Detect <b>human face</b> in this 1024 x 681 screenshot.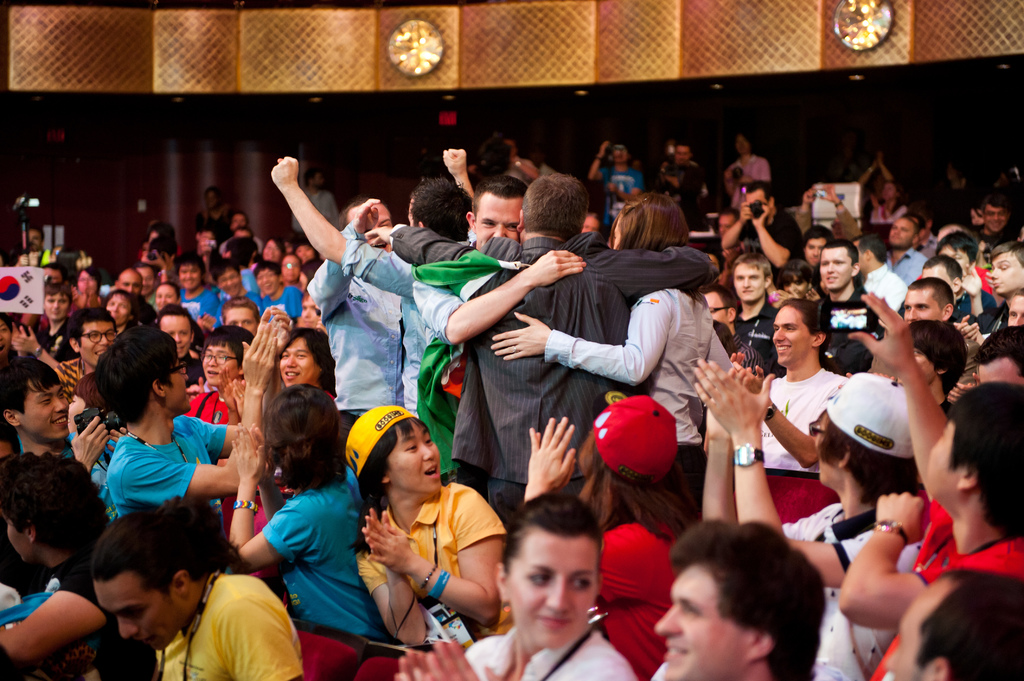
Detection: crop(90, 575, 179, 648).
